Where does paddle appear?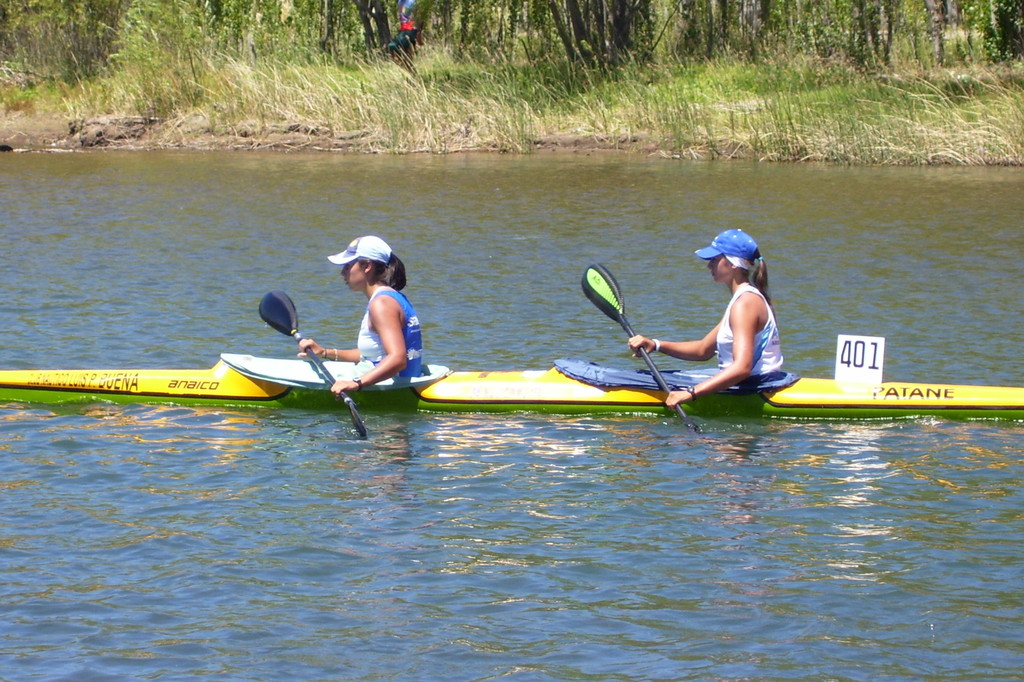
Appears at box=[579, 263, 688, 424].
